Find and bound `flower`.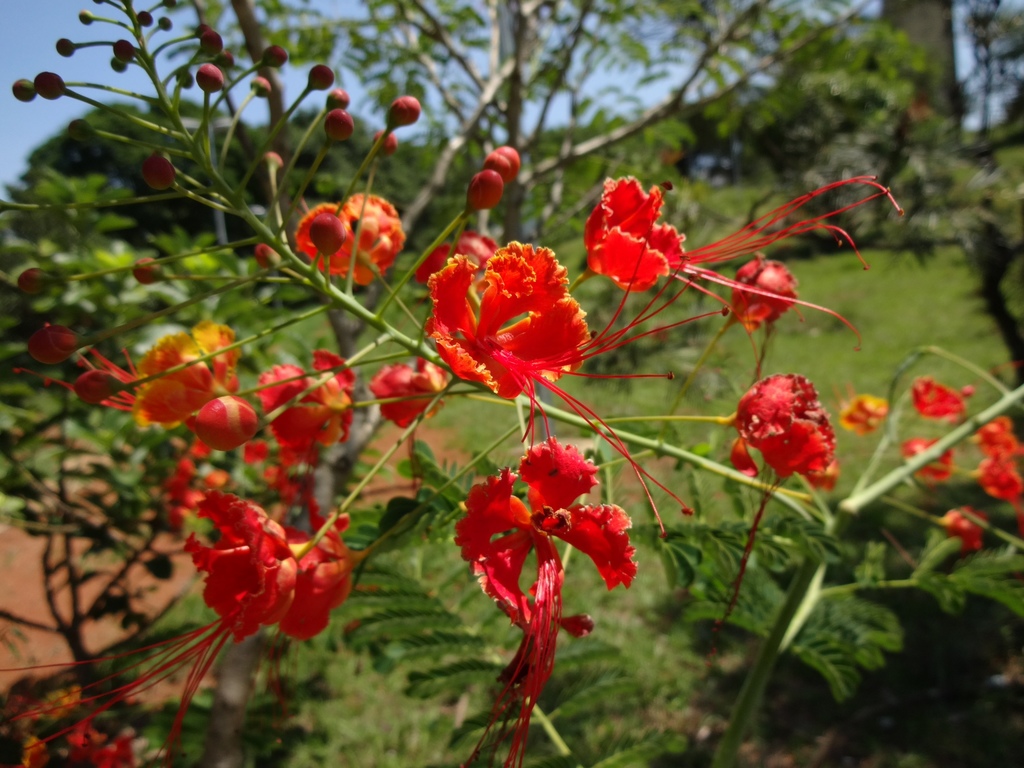
Bound: l=249, t=248, r=282, b=270.
